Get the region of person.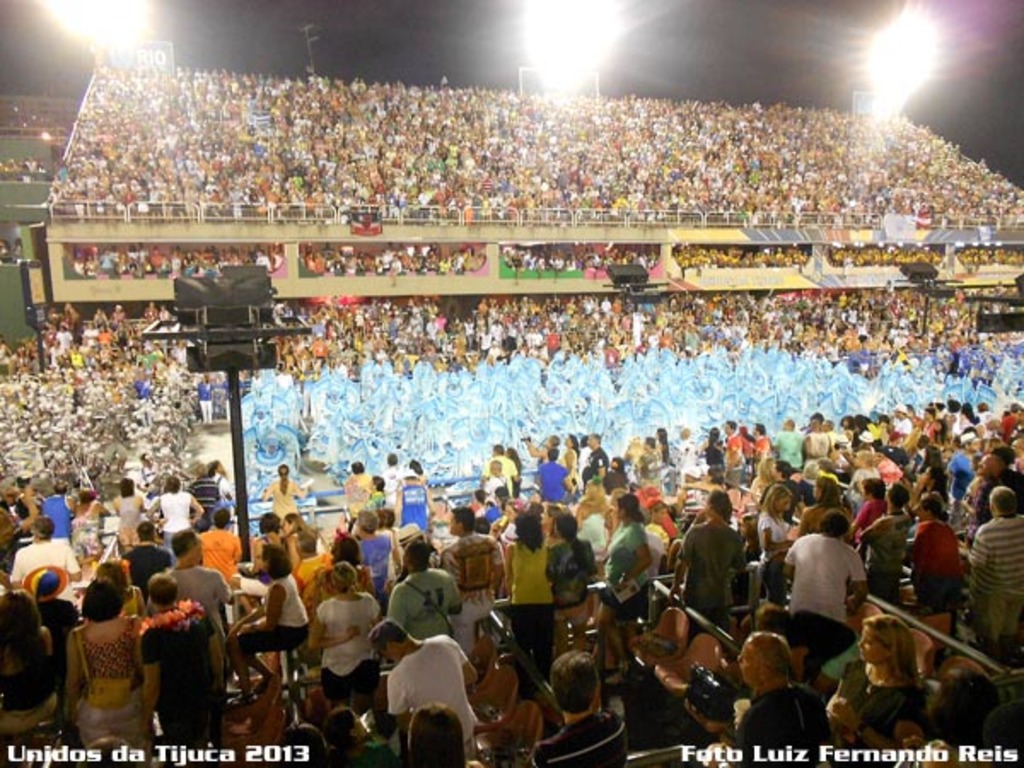
[left=265, top=502, right=316, bottom=579].
